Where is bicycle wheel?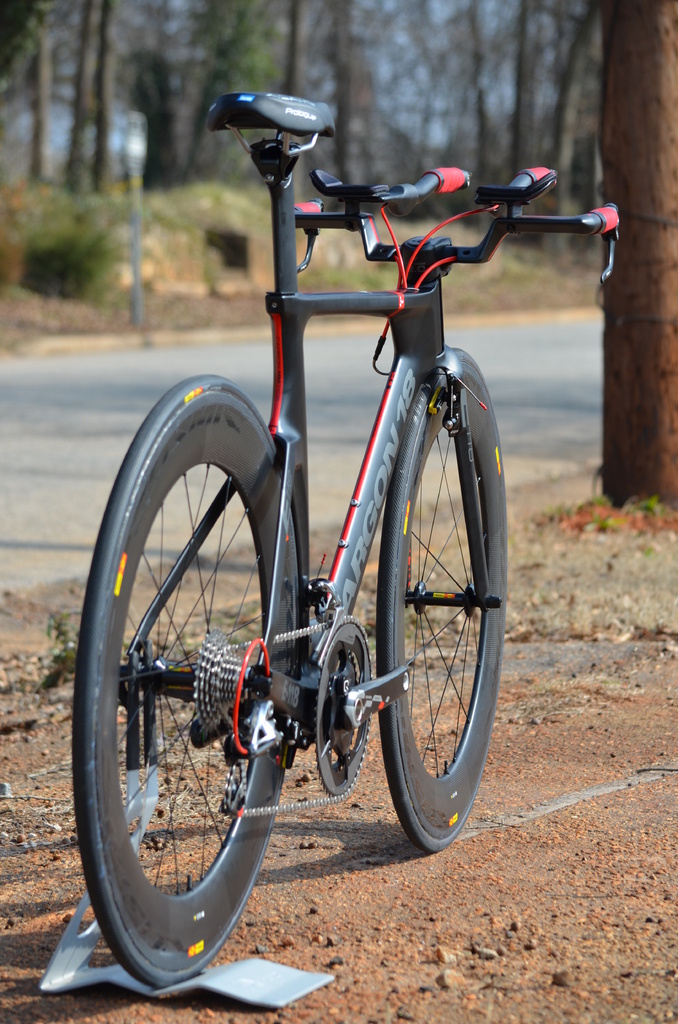
{"x1": 69, "y1": 447, "x2": 293, "y2": 979}.
